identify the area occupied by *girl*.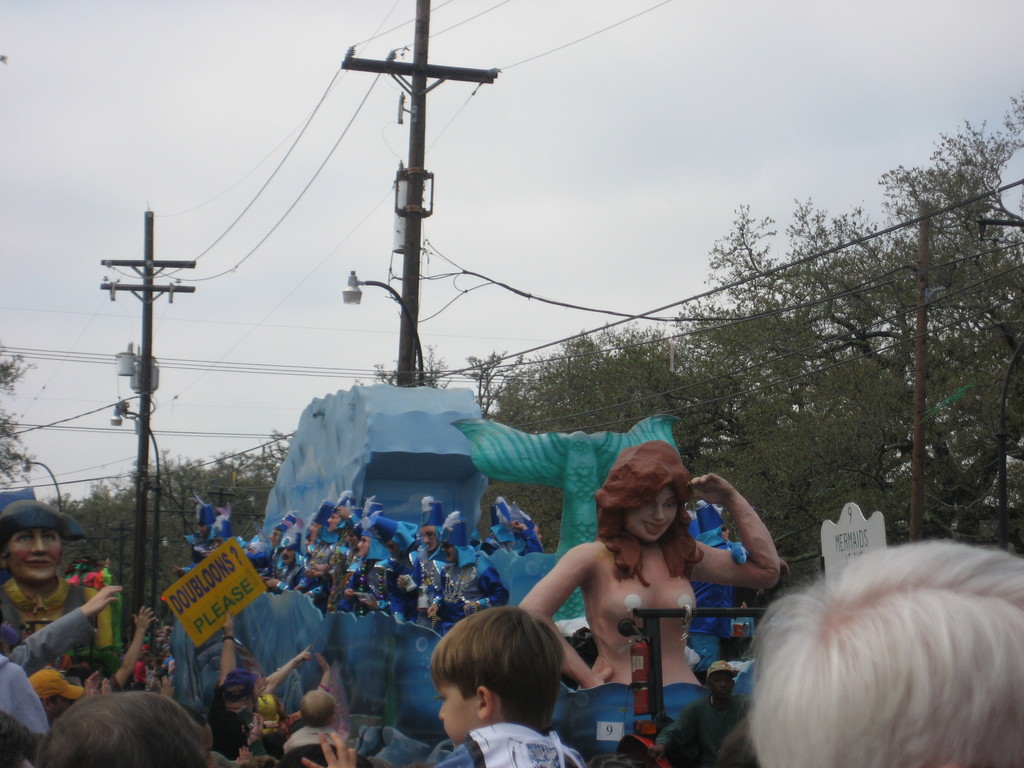
Area: 520, 433, 776, 689.
